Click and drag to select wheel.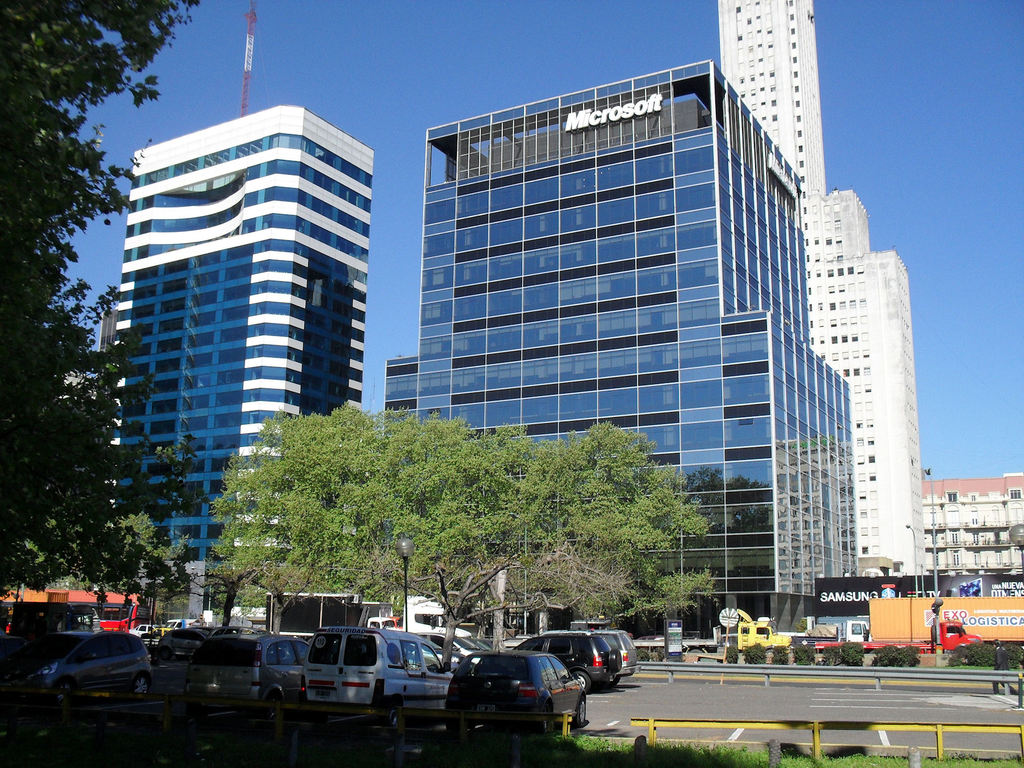
Selection: (54,678,79,704).
